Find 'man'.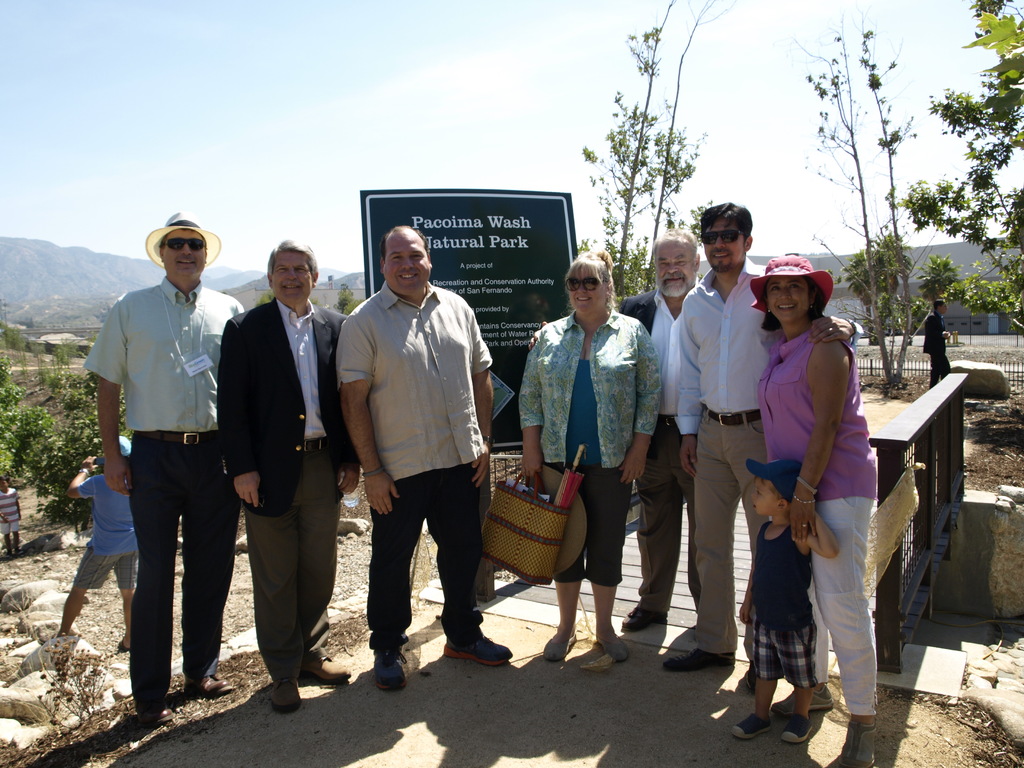
[left=618, top=228, right=706, bottom=632].
